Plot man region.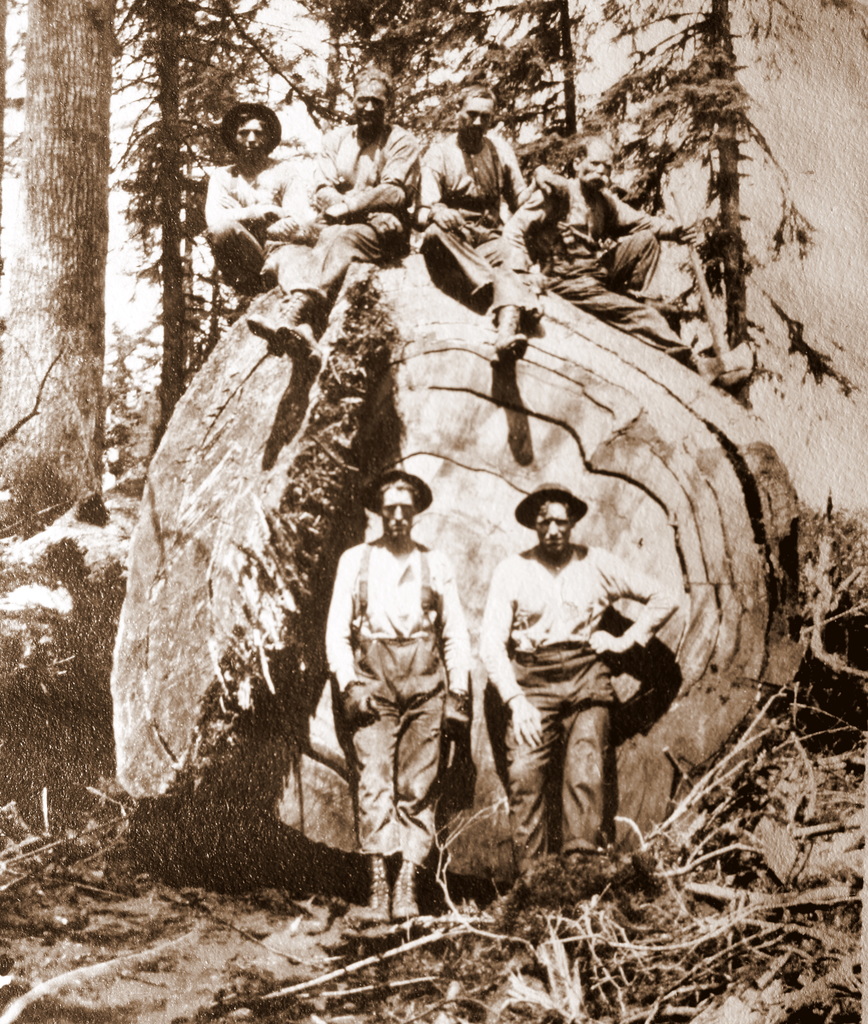
Plotted at {"x1": 421, "y1": 84, "x2": 534, "y2": 352}.
